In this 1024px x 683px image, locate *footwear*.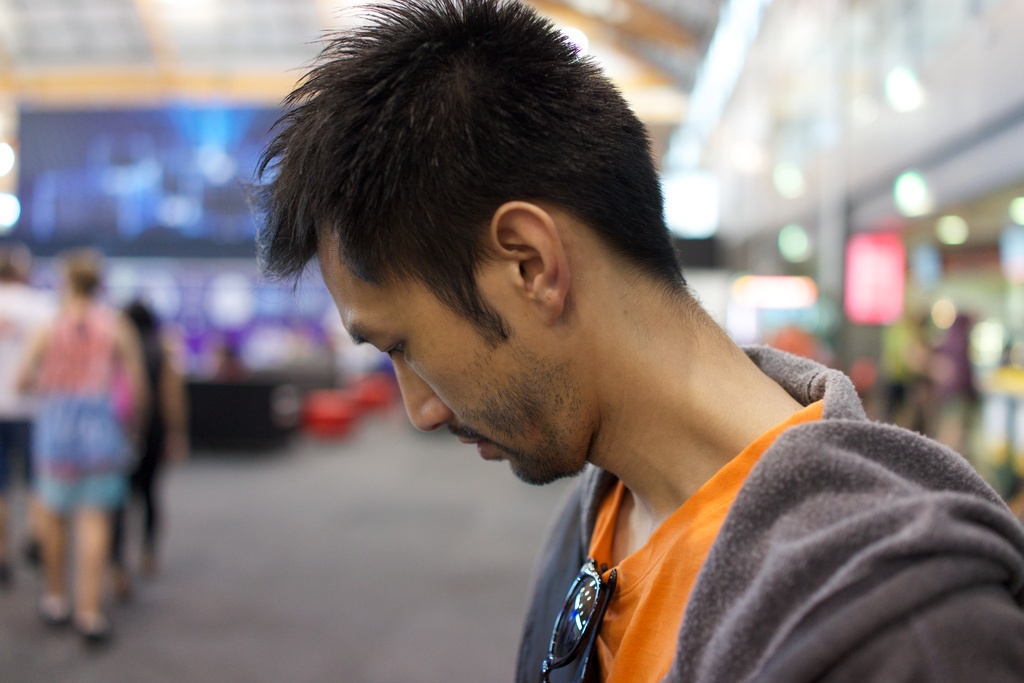
Bounding box: [left=87, top=614, right=113, bottom=645].
